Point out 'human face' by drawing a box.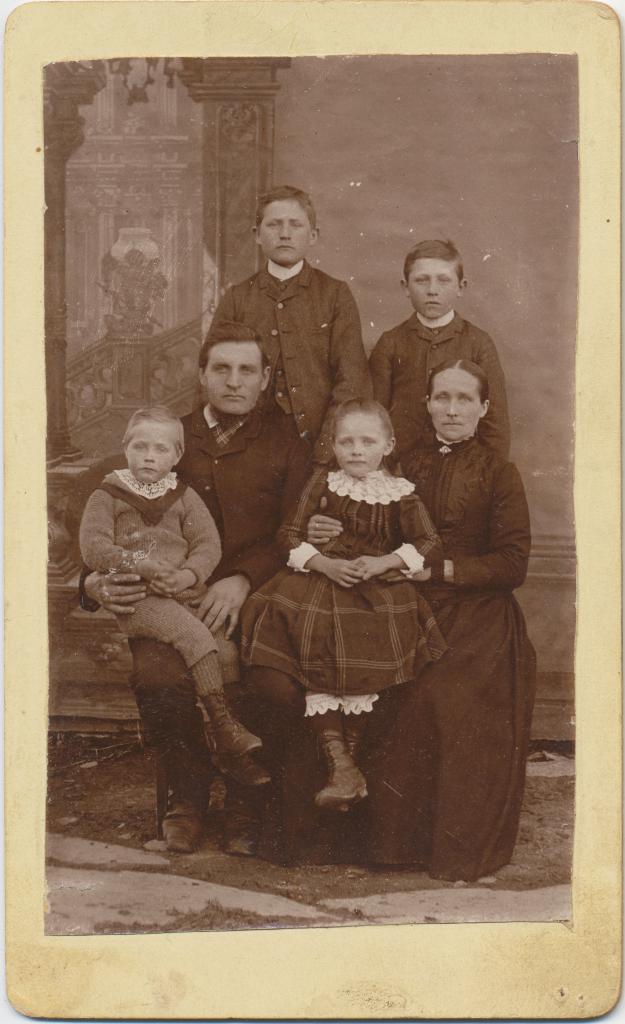
bbox(338, 414, 381, 475).
